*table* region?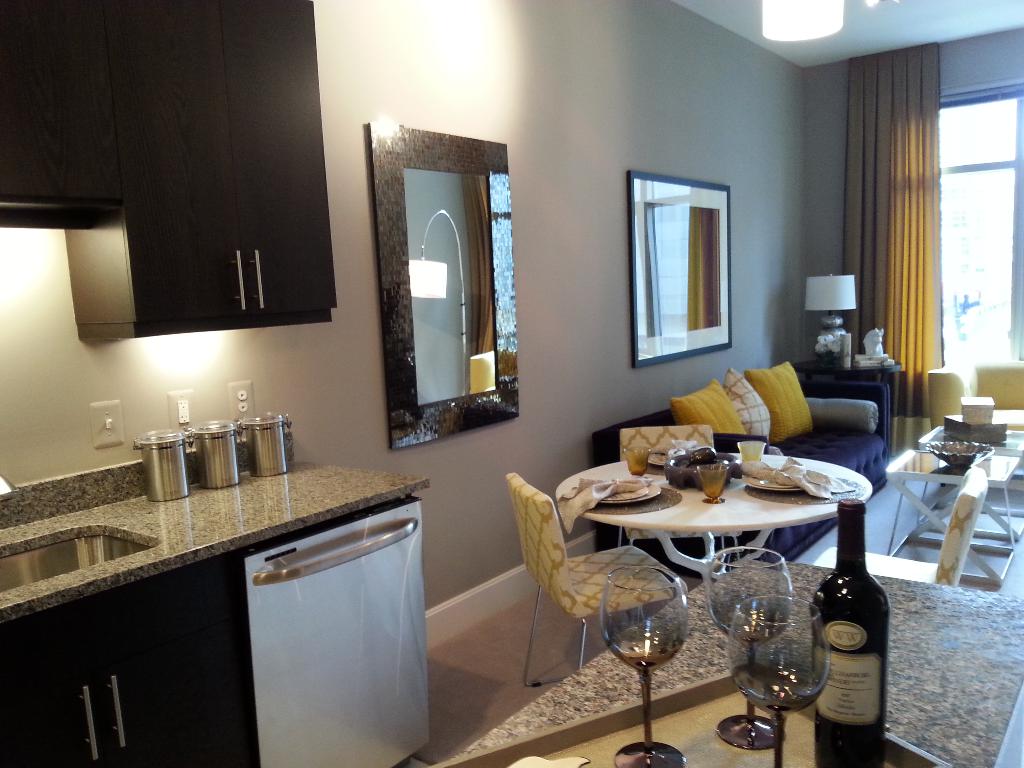
box(792, 357, 904, 385)
